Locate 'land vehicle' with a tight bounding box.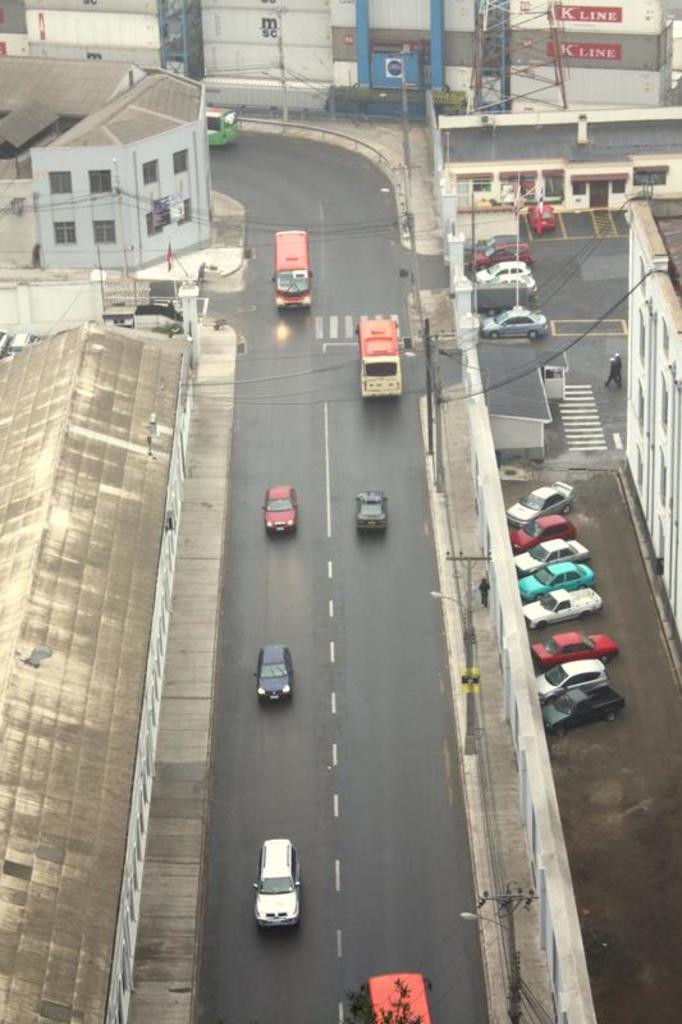
362 975 434 1023.
